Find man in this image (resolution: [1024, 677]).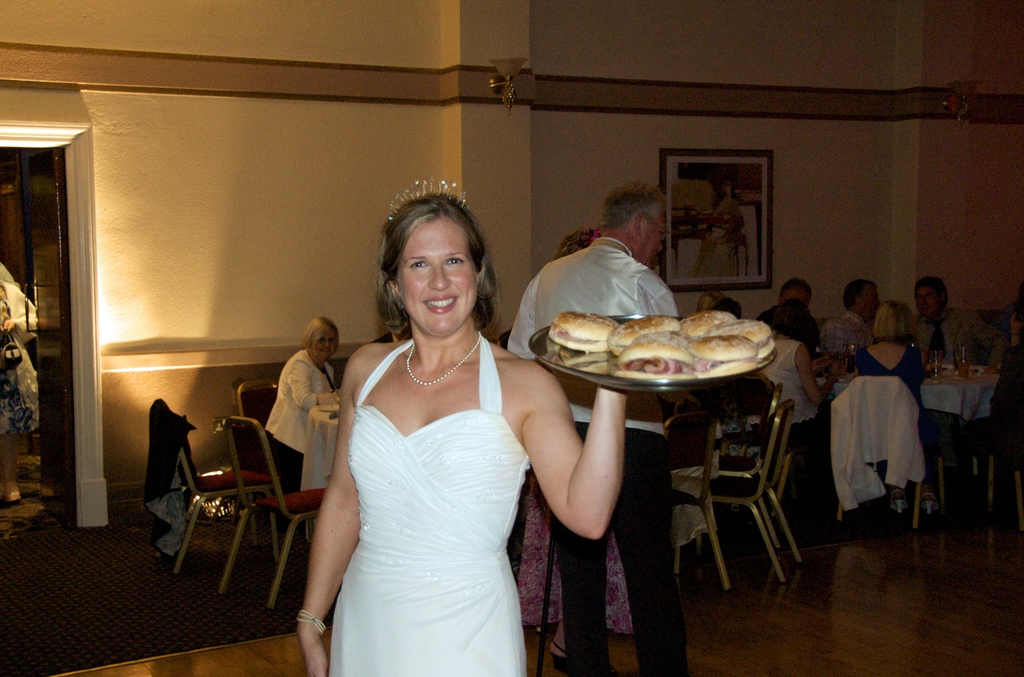
[x1=503, y1=181, x2=680, y2=676].
